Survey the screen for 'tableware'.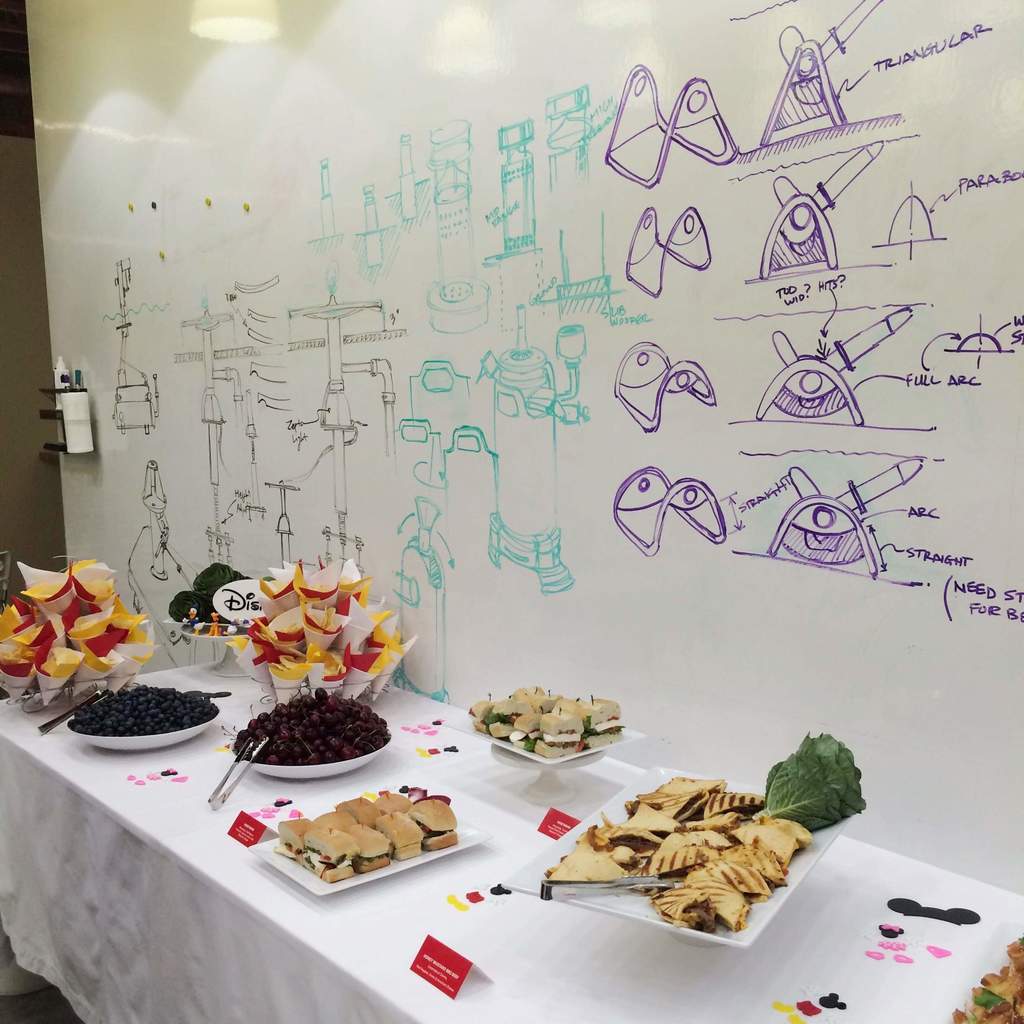
Survey found: locate(473, 733, 644, 814).
